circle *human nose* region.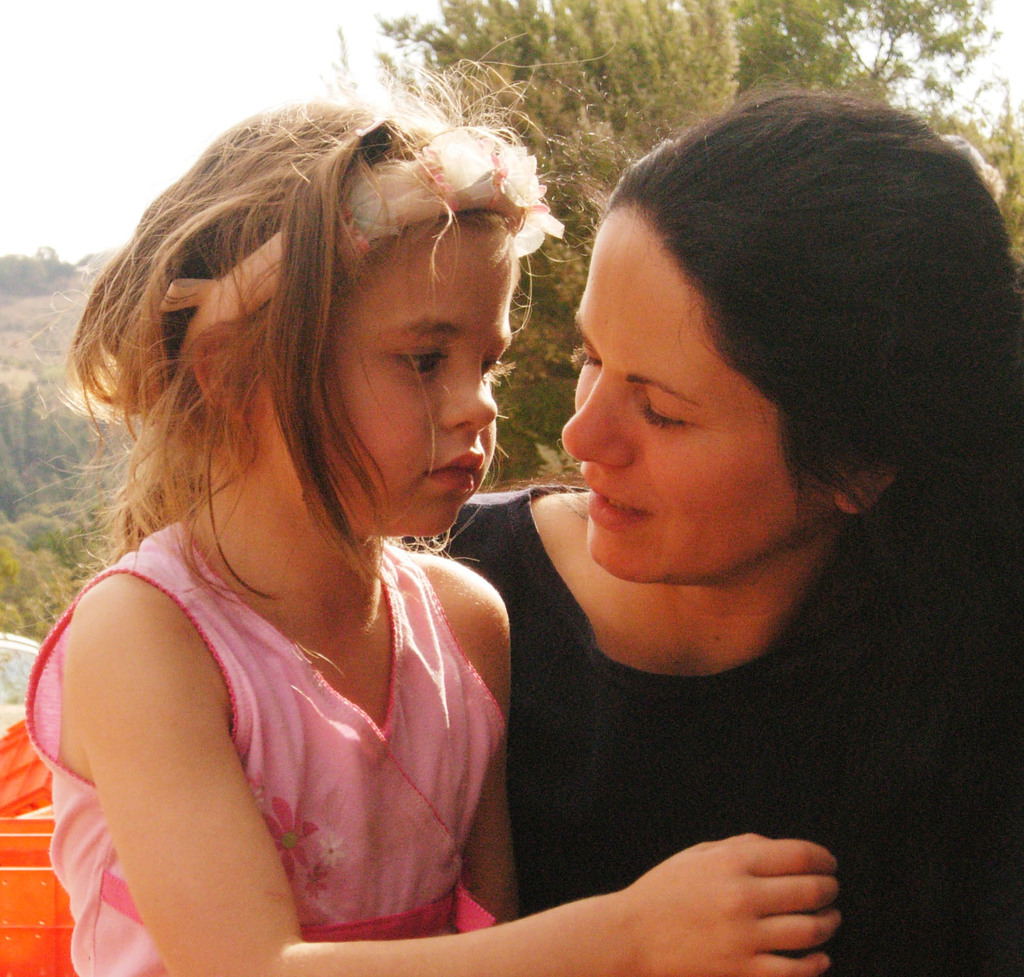
Region: left=560, top=373, right=632, bottom=466.
